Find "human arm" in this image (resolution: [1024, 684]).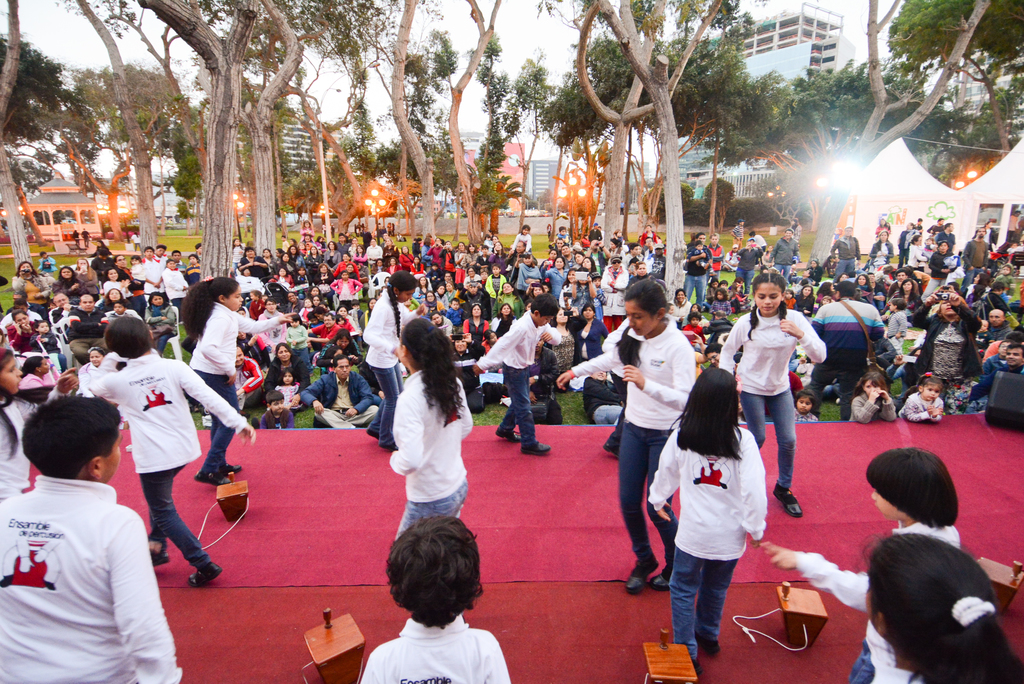
left=29, top=332, right=39, bottom=345.
